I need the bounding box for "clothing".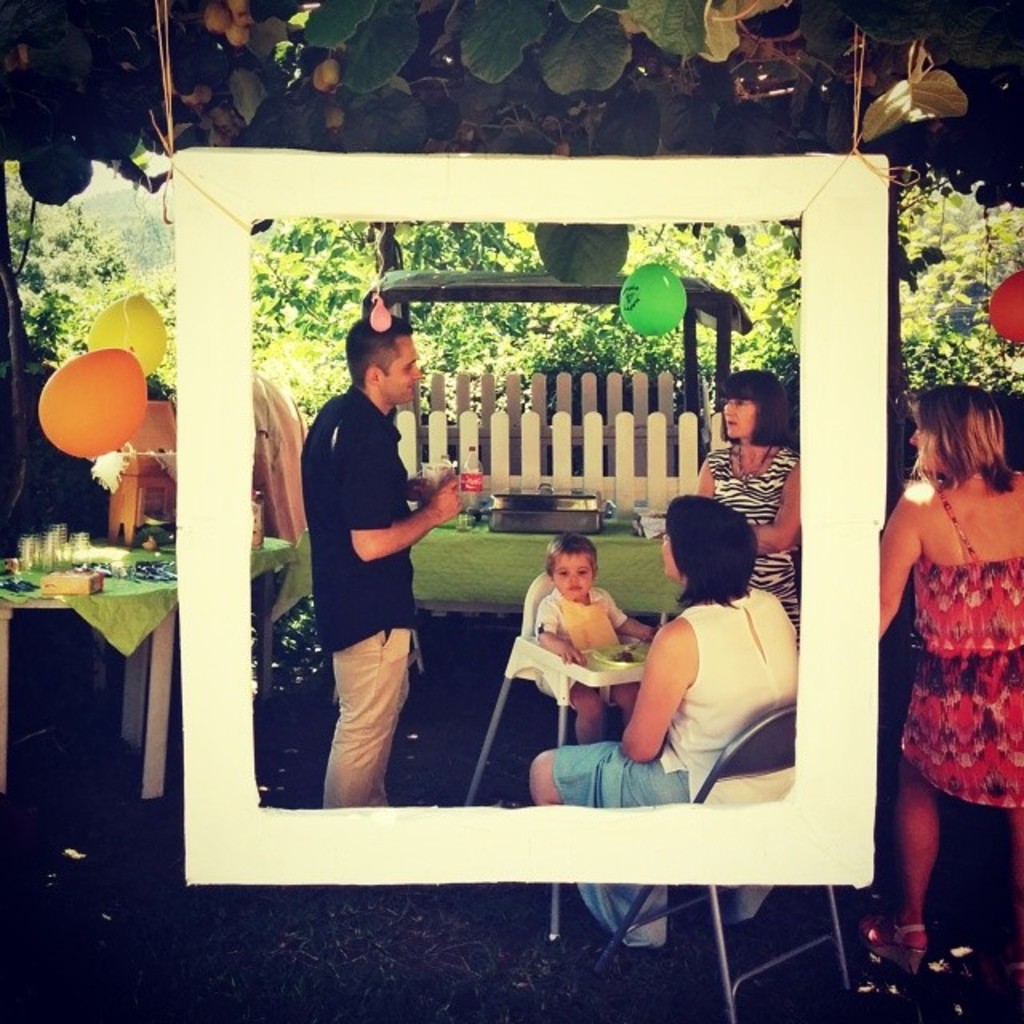
Here it is: (701, 434, 798, 632).
